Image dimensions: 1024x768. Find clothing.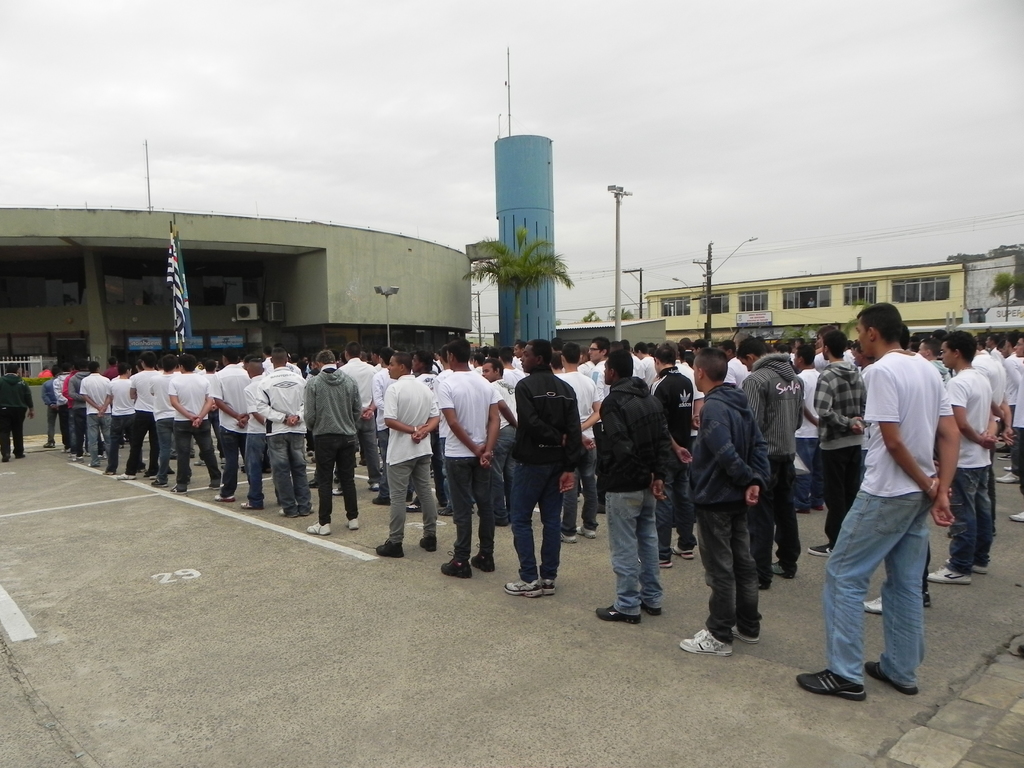
l=170, t=369, r=214, b=489.
